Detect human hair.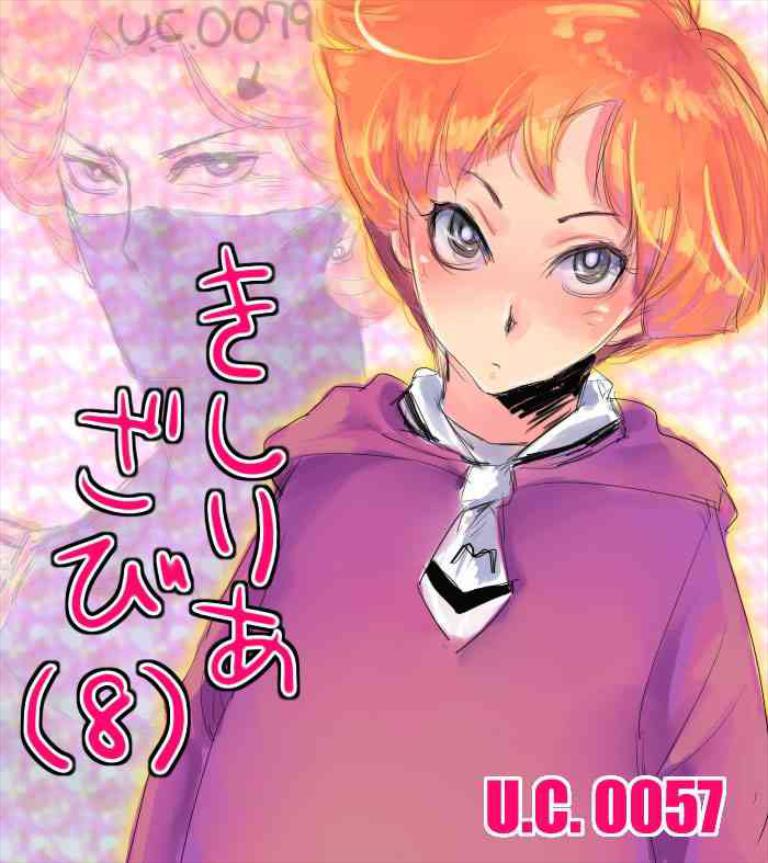
Detected at {"left": 0, "top": 0, "right": 400, "bottom": 317}.
